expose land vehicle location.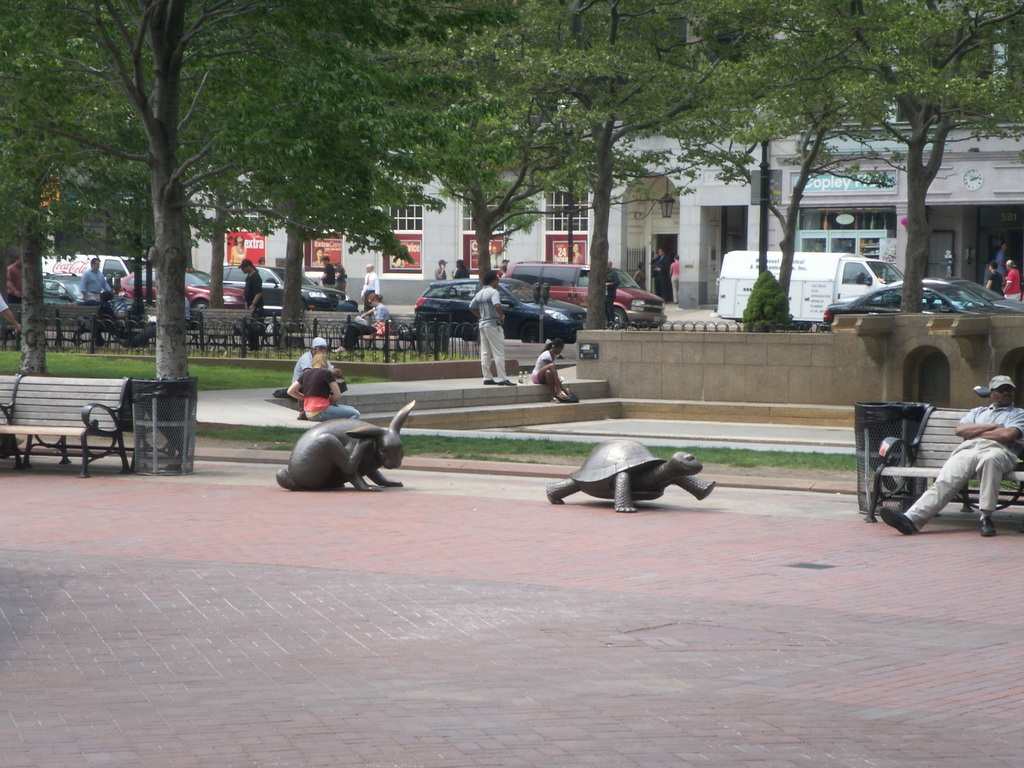
Exposed at x1=823, y1=284, x2=1020, y2=327.
